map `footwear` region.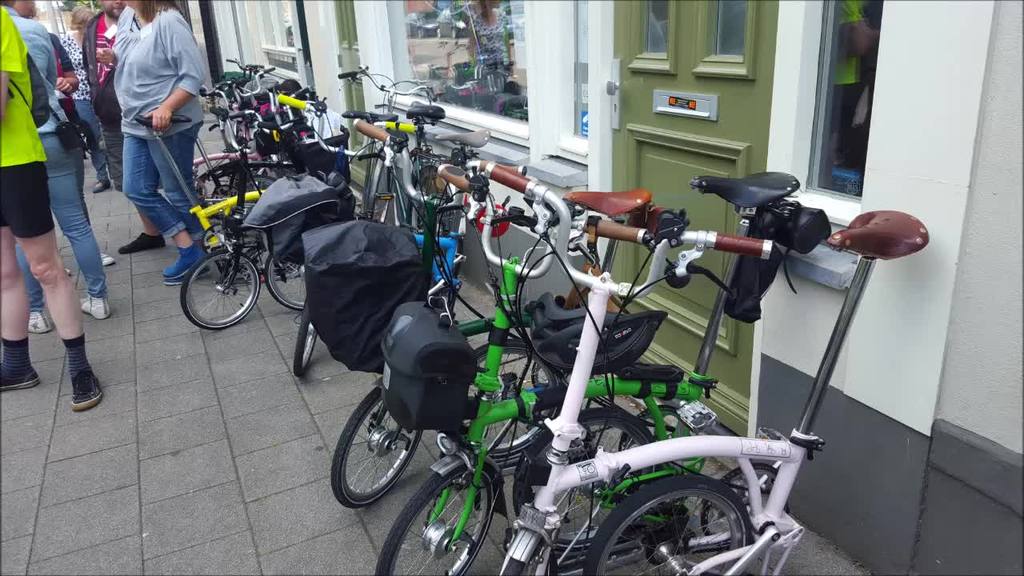
Mapped to [89,174,110,189].
